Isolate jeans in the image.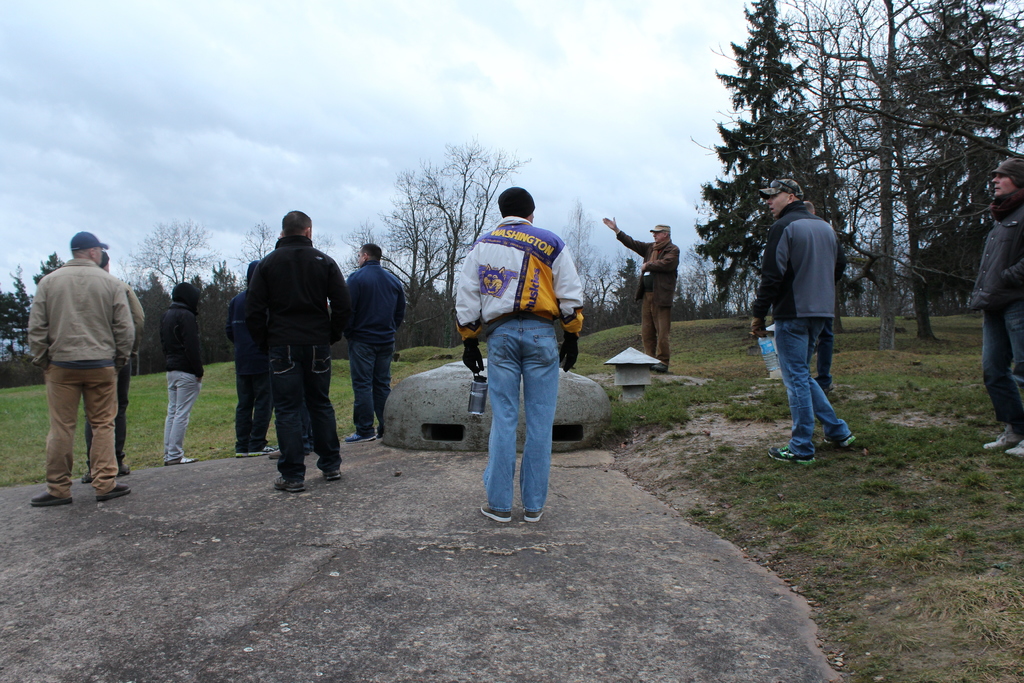
Isolated region: l=81, t=360, r=136, b=472.
